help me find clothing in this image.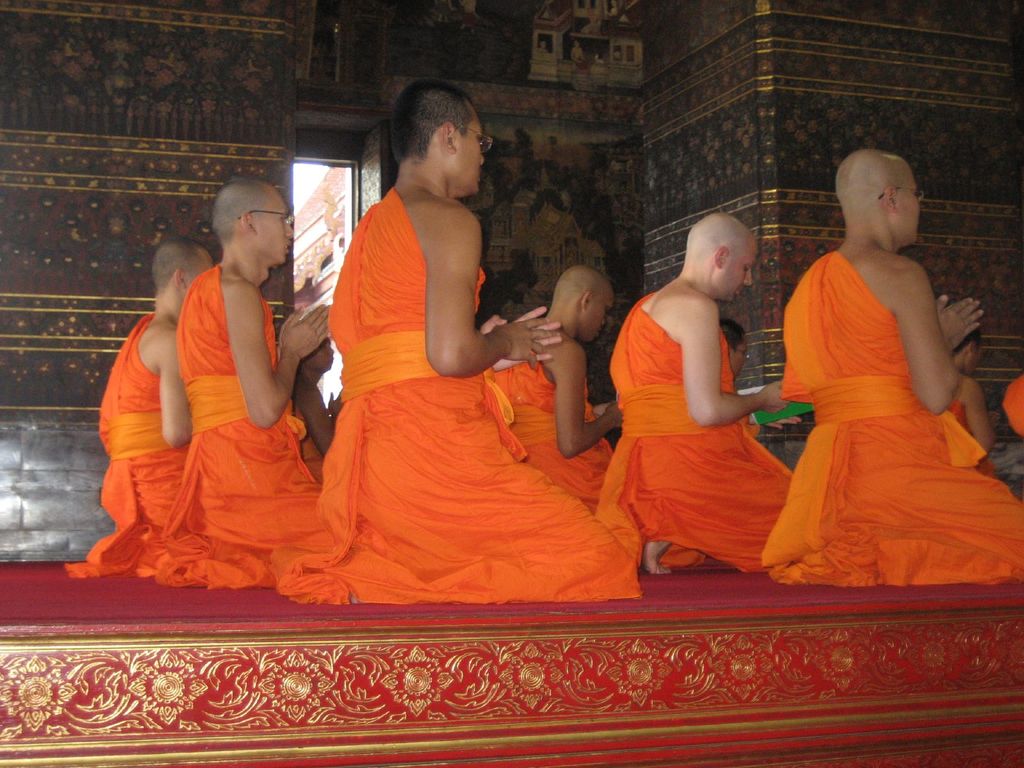
Found it: pyautogui.locateOnScreen(593, 292, 792, 574).
